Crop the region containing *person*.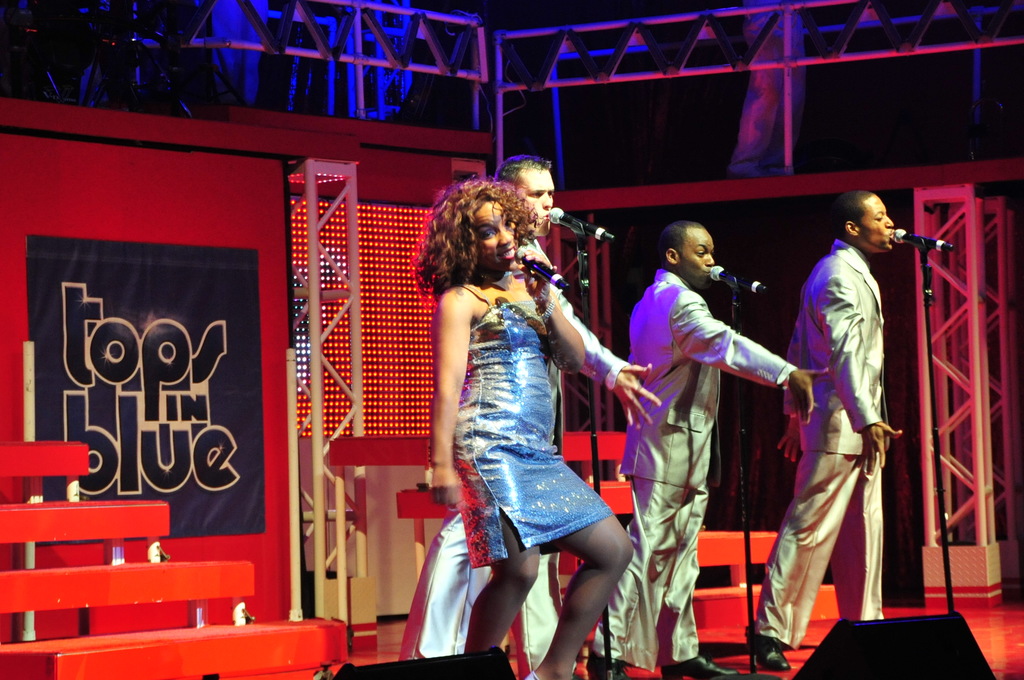
Crop region: {"x1": 772, "y1": 181, "x2": 914, "y2": 670}.
